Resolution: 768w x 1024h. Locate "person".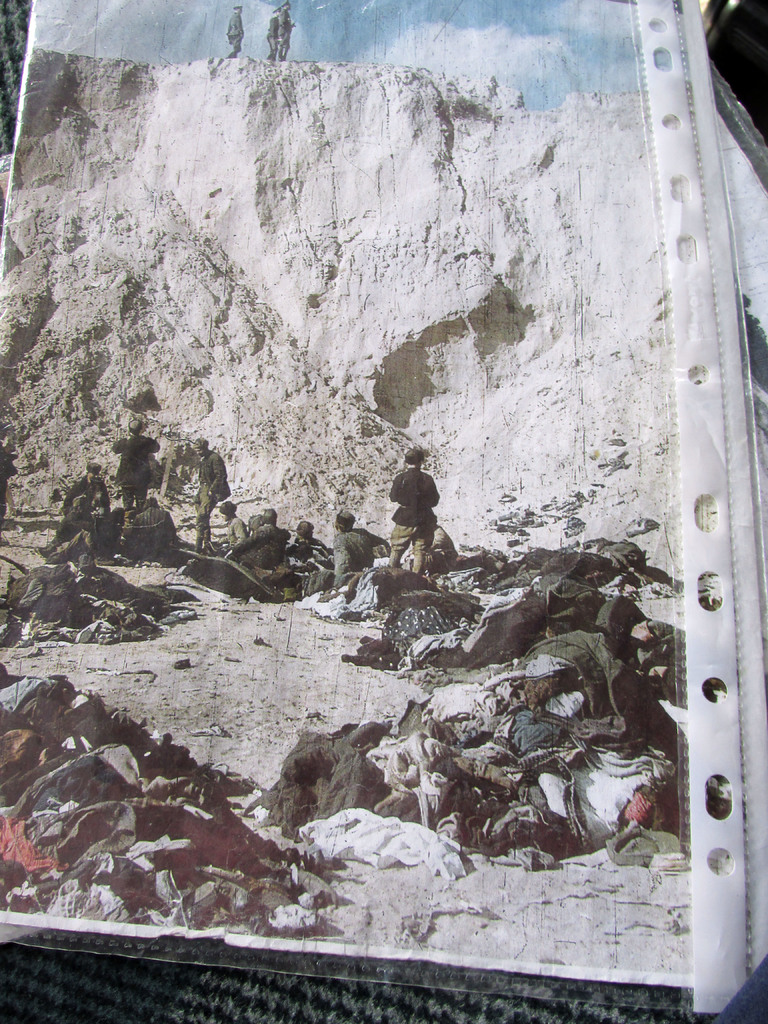
bbox=(231, 6, 245, 56).
